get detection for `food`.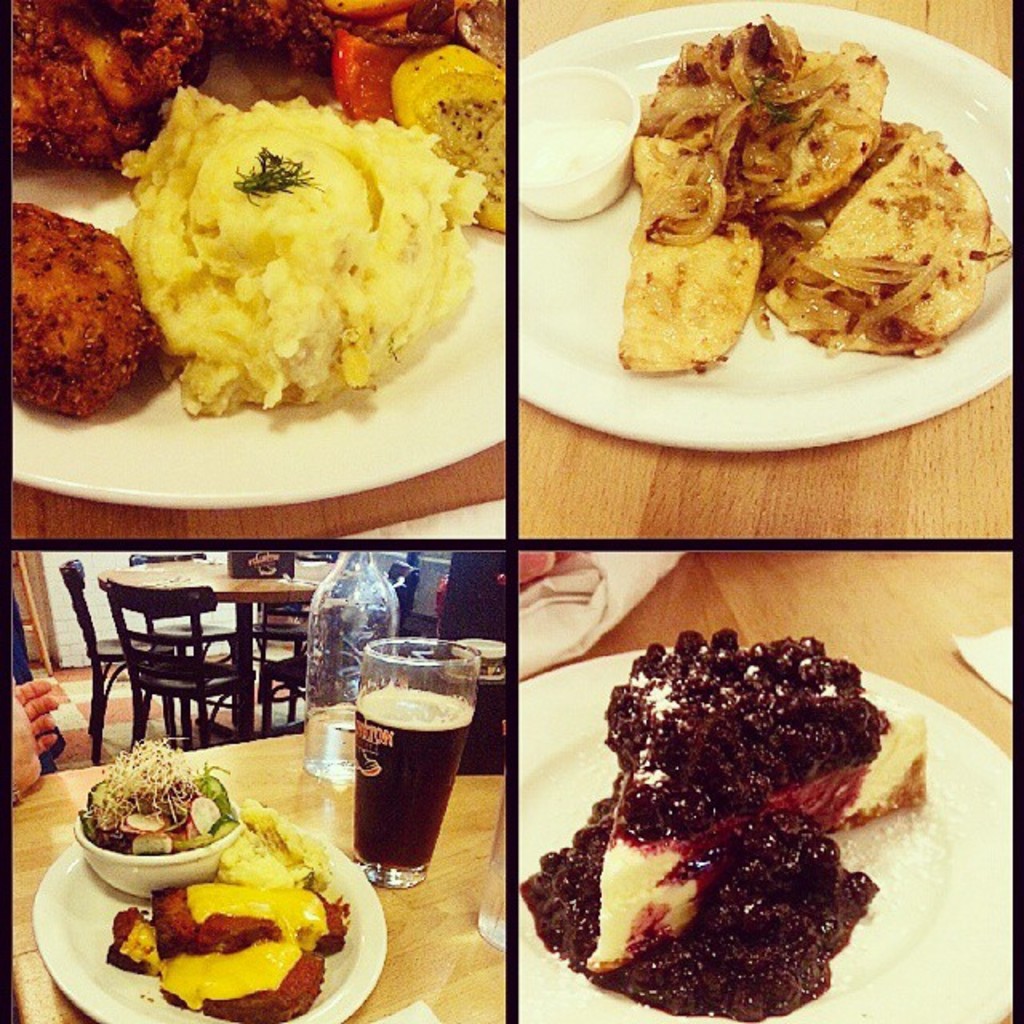
Detection: box(5, 200, 168, 421).
